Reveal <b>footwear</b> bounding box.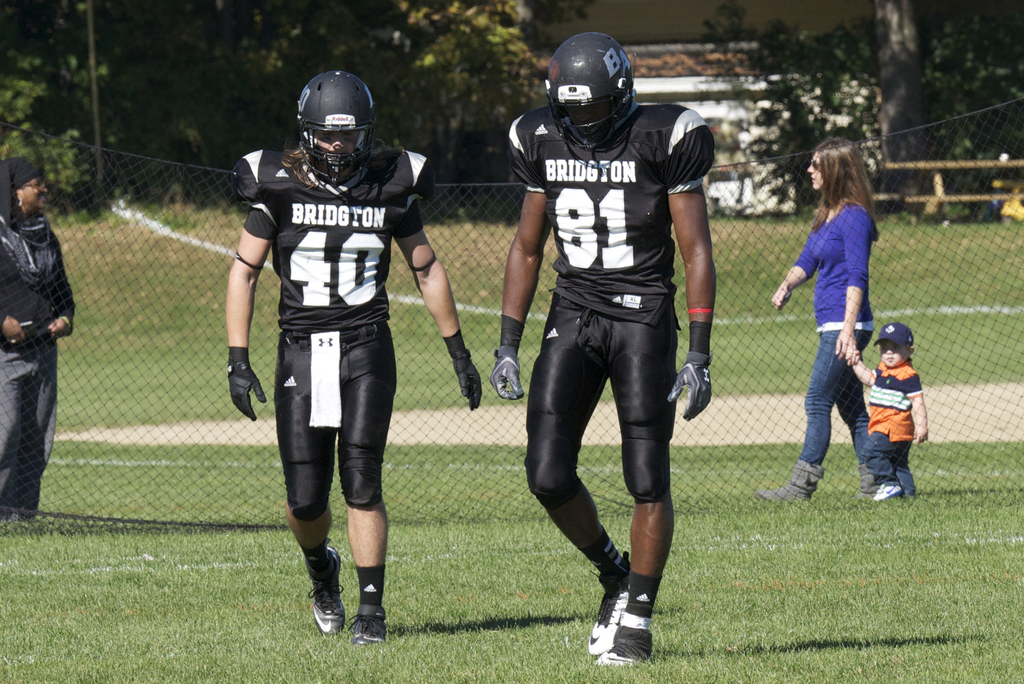
Revealed: x1=307 y1=550 x2=344 y2=637.
